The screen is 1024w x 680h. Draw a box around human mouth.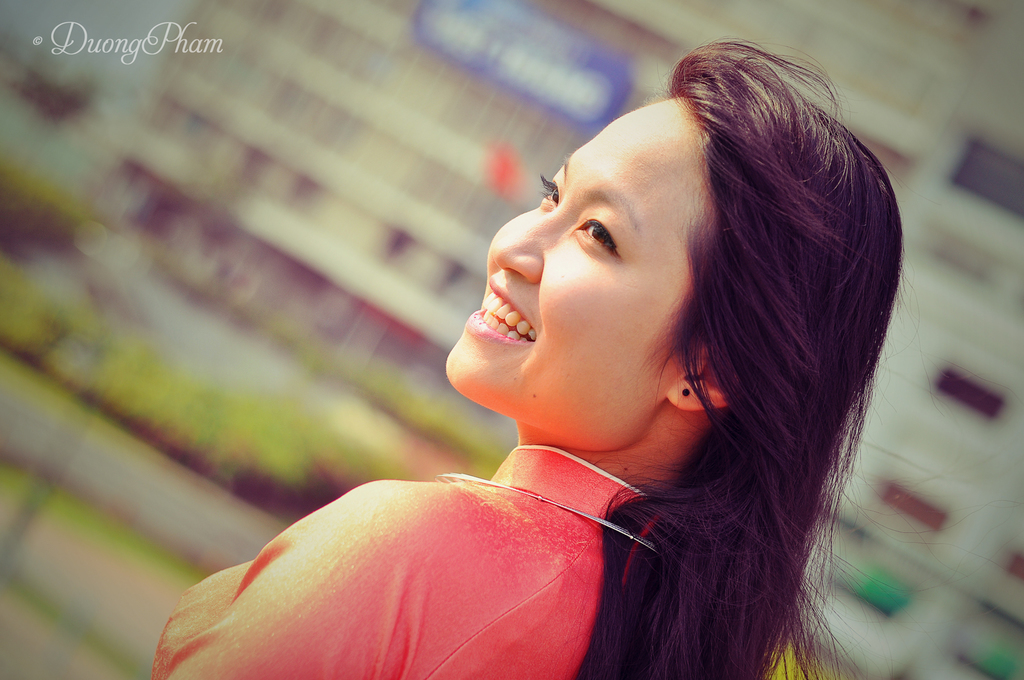
468, 277, 536, 347.
